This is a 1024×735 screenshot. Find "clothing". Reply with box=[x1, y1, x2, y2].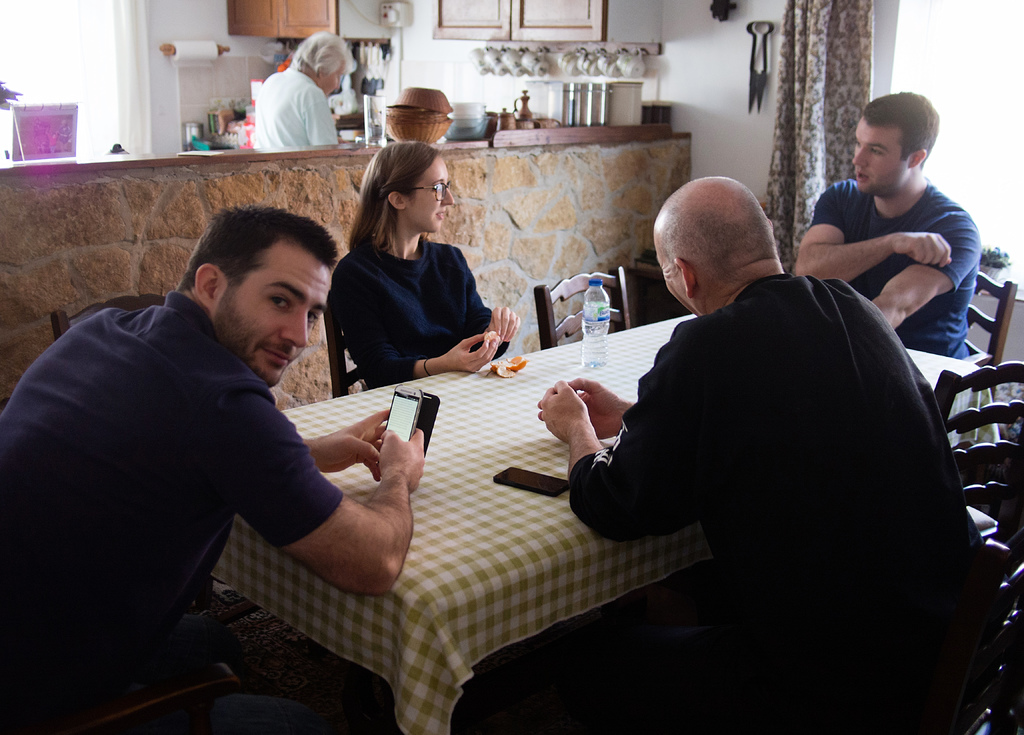
box=[559, 270, 996, 716].
